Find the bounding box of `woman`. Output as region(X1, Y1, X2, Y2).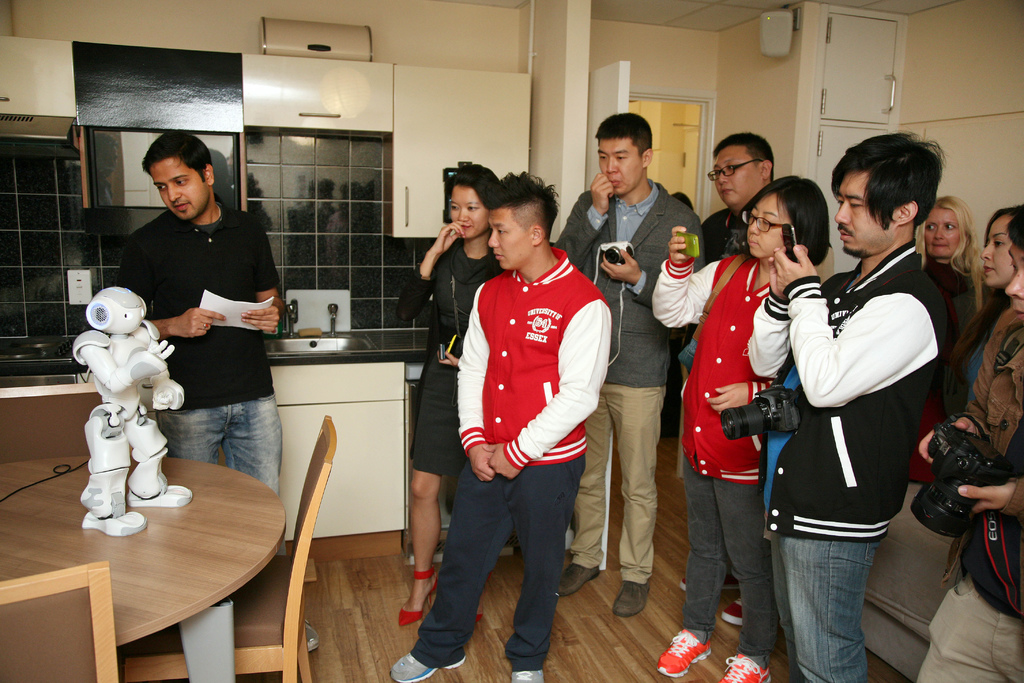
region(676, 160, 813, 662).
